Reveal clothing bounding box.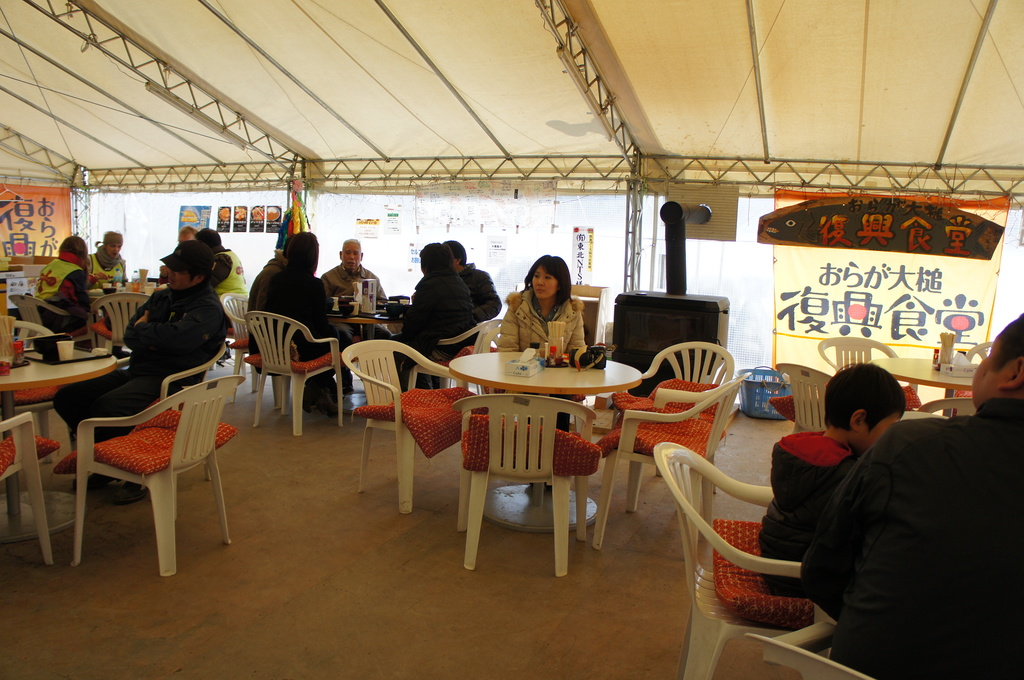
Revealed: {"left": 33, "top": 250, "right": 88, "bottom": 352}.
